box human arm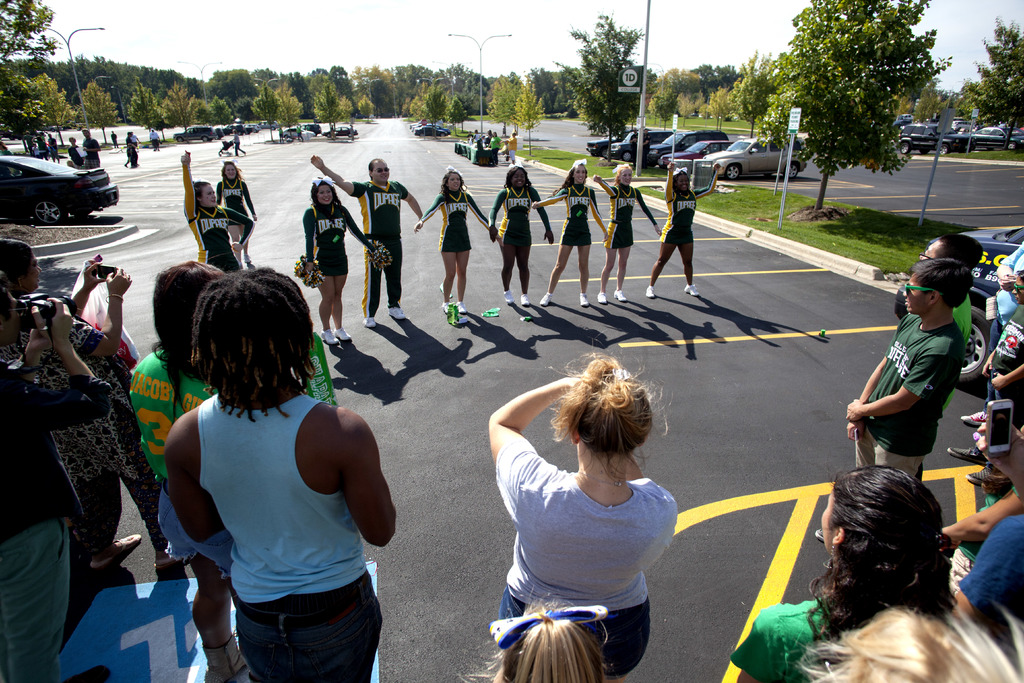
(340,414,396,550)
